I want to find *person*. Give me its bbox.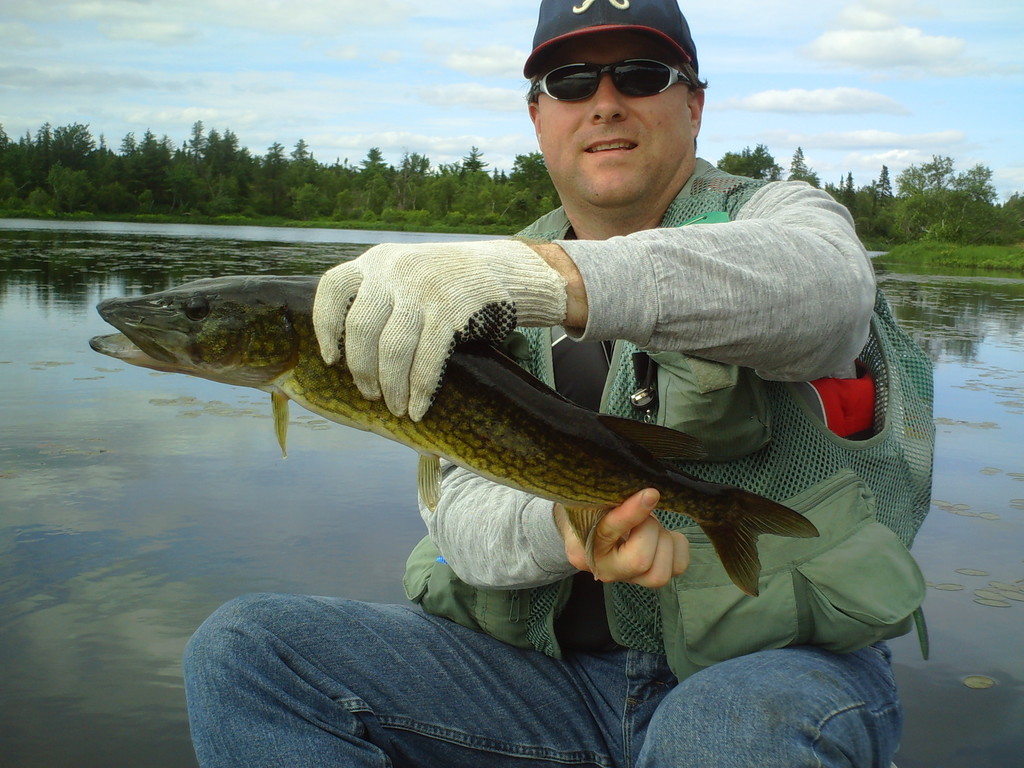
(128, 128, 895, 732).
